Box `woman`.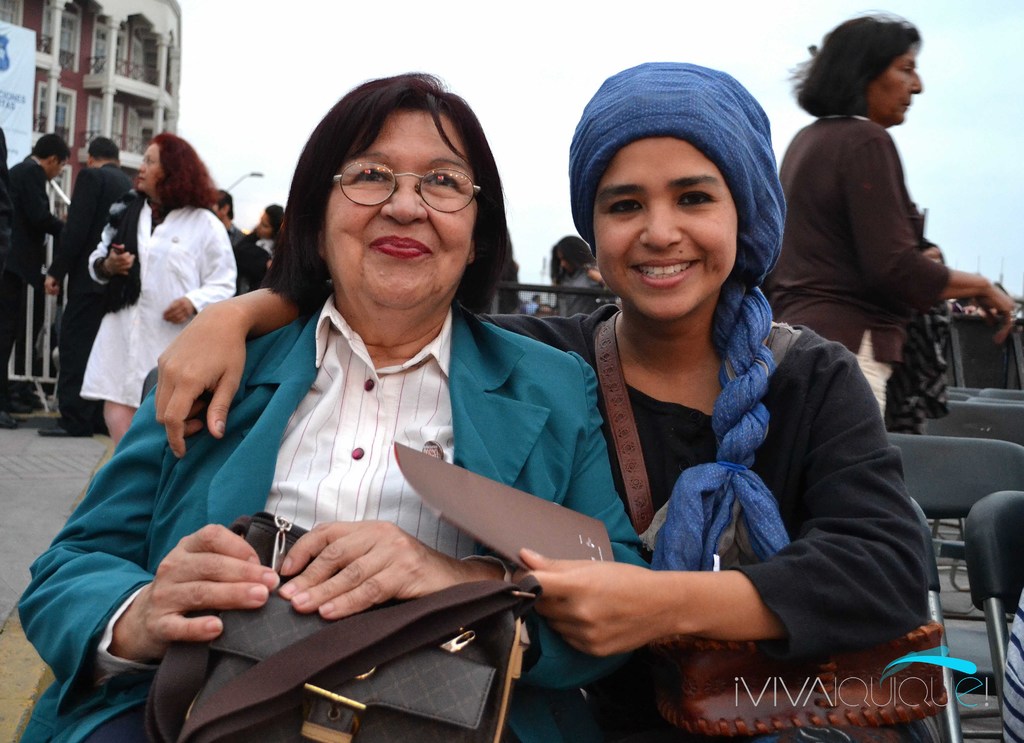
81:132:235:450.
